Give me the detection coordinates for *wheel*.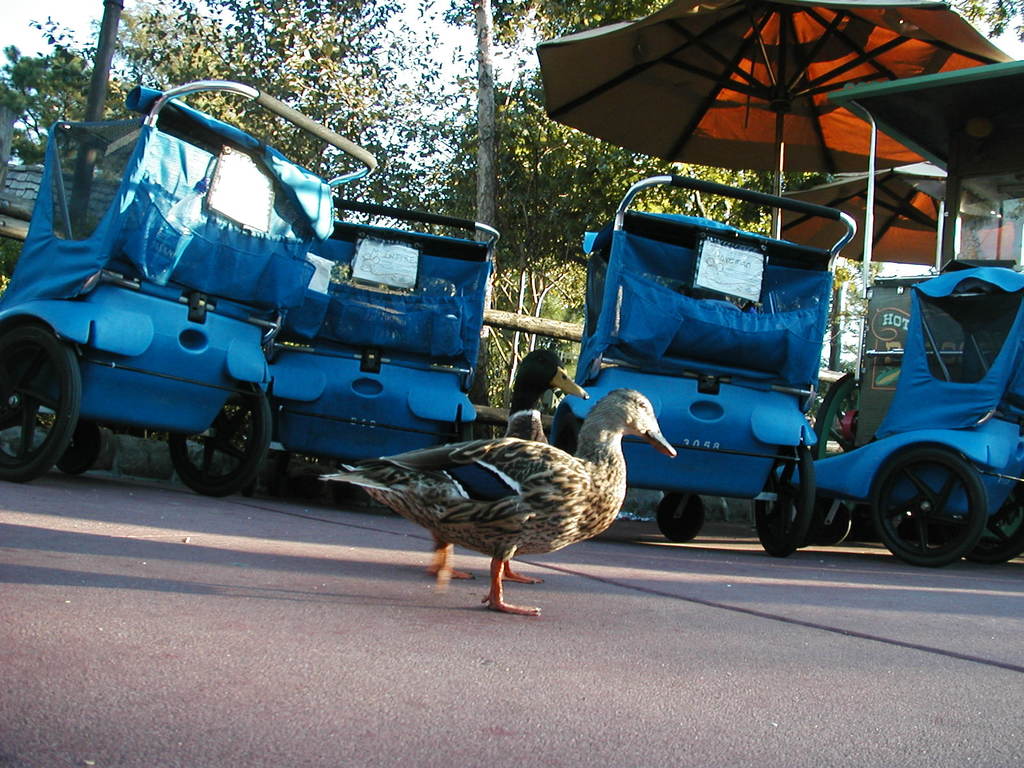
[left=756, top=442, right=816, bottom=556].
